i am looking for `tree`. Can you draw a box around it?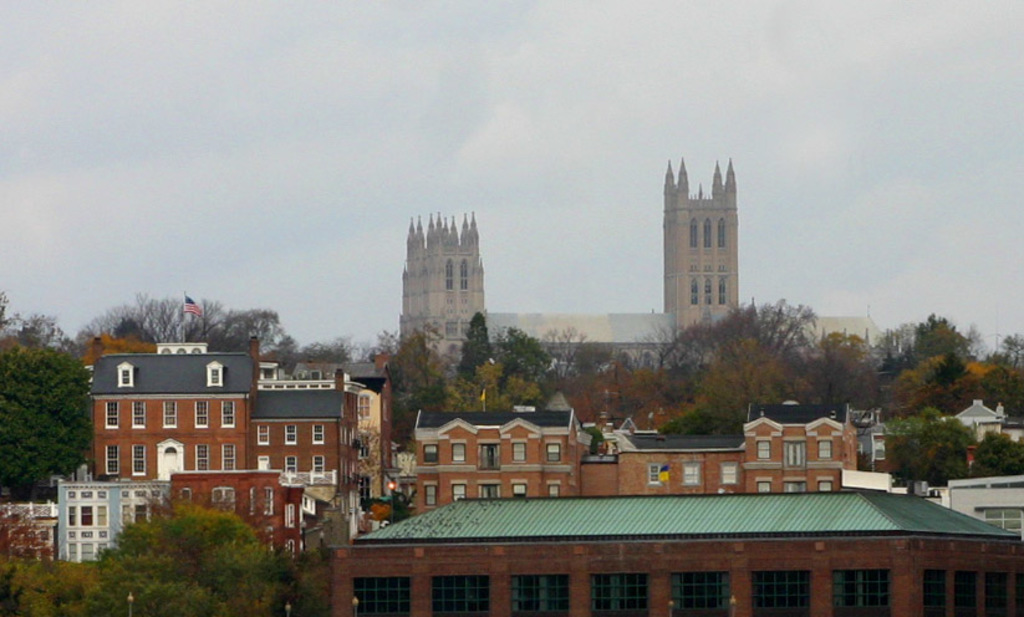
Sure, the bounding box is detection(7, 287, 82, 520).
